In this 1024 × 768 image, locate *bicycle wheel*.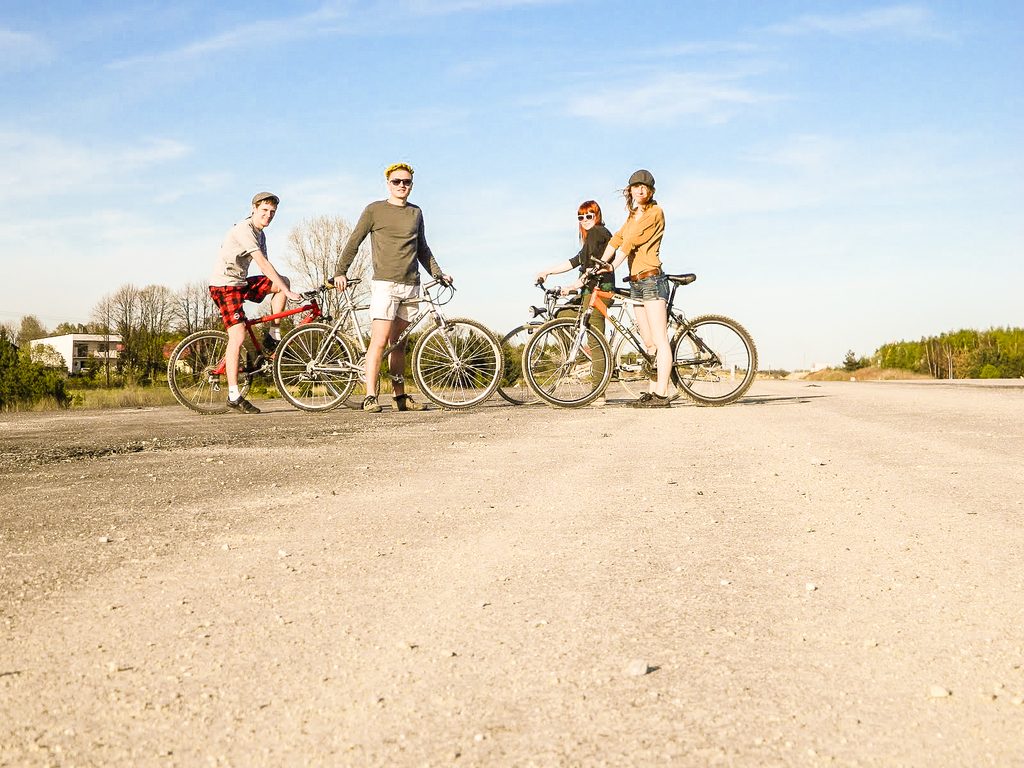
Bounding box: 492 320 568 408.
